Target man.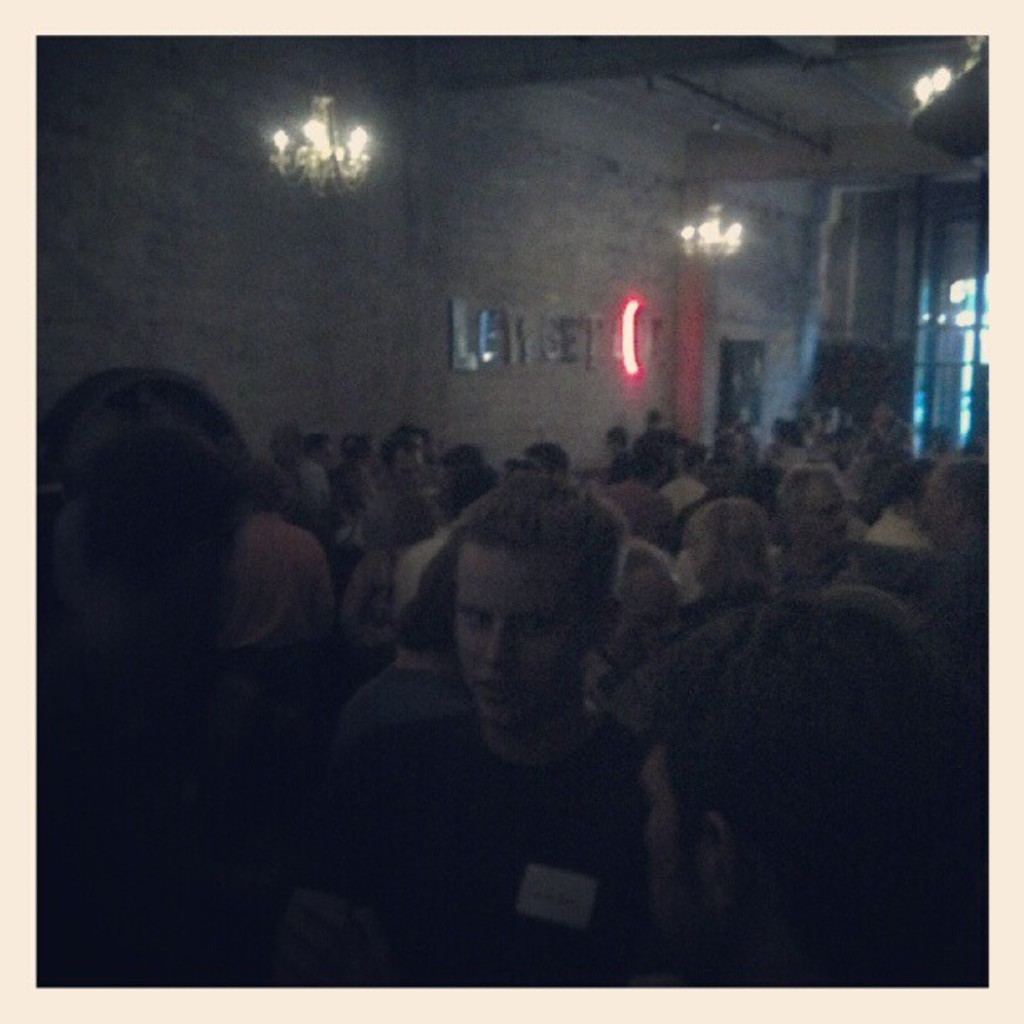
Target region: x1=756 y1=440 x2=867 y2=581.
